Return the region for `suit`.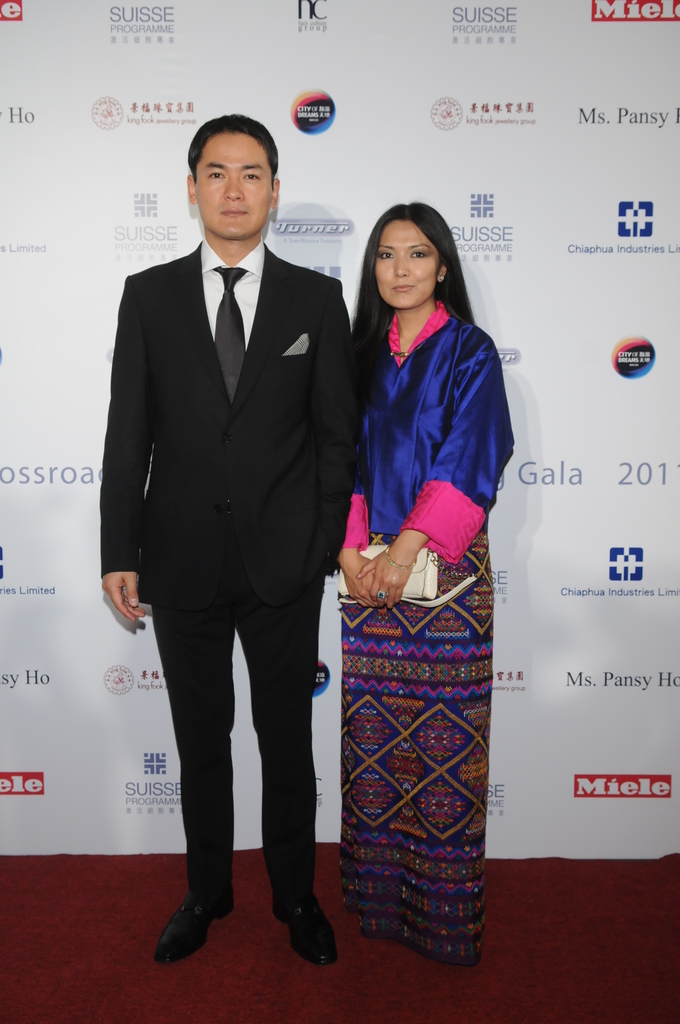
{"left": 106, "top": 125, "right": 357, "bottom": 954}.
